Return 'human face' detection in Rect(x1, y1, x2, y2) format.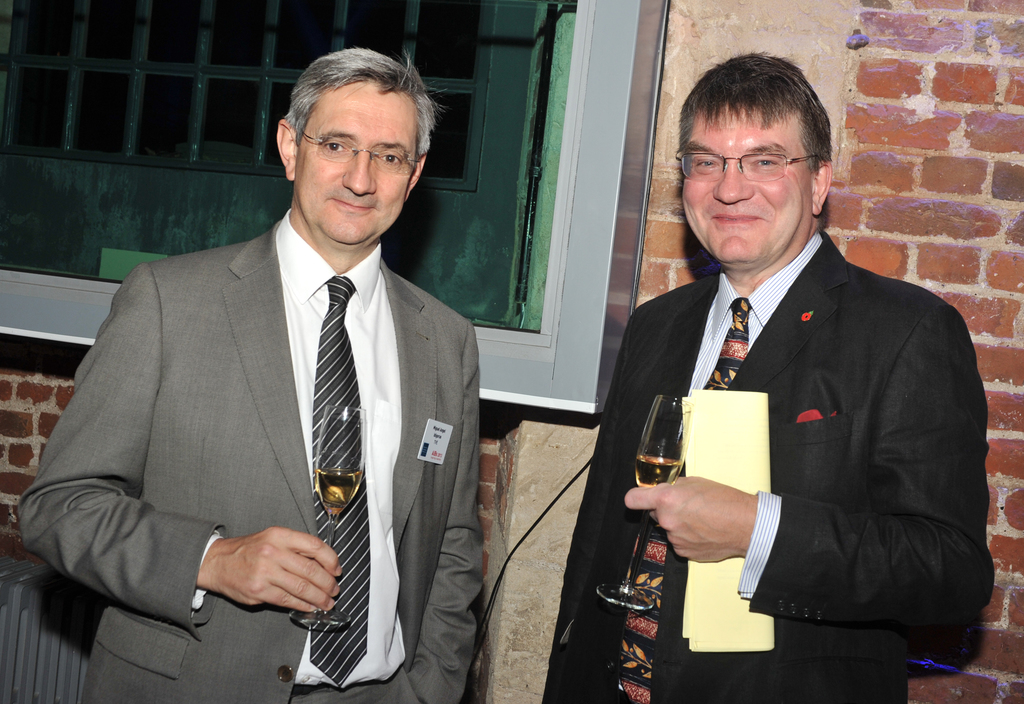
Rect(677, 110, 815, 268).
